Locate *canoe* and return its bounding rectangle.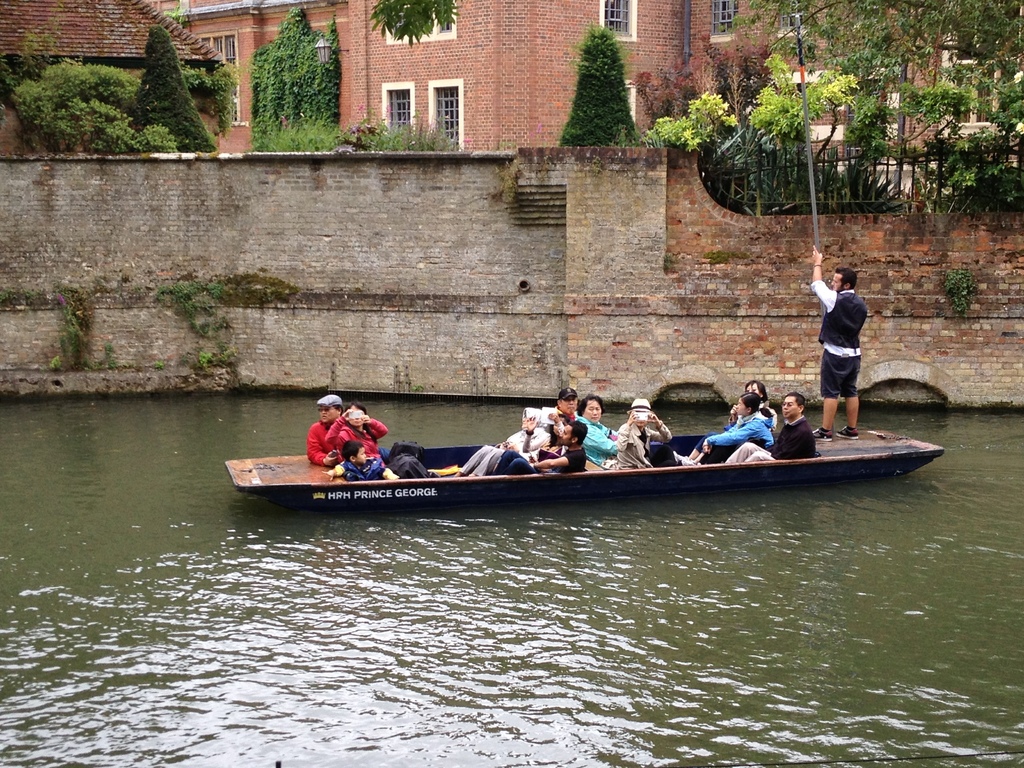
230/401/930/545.
